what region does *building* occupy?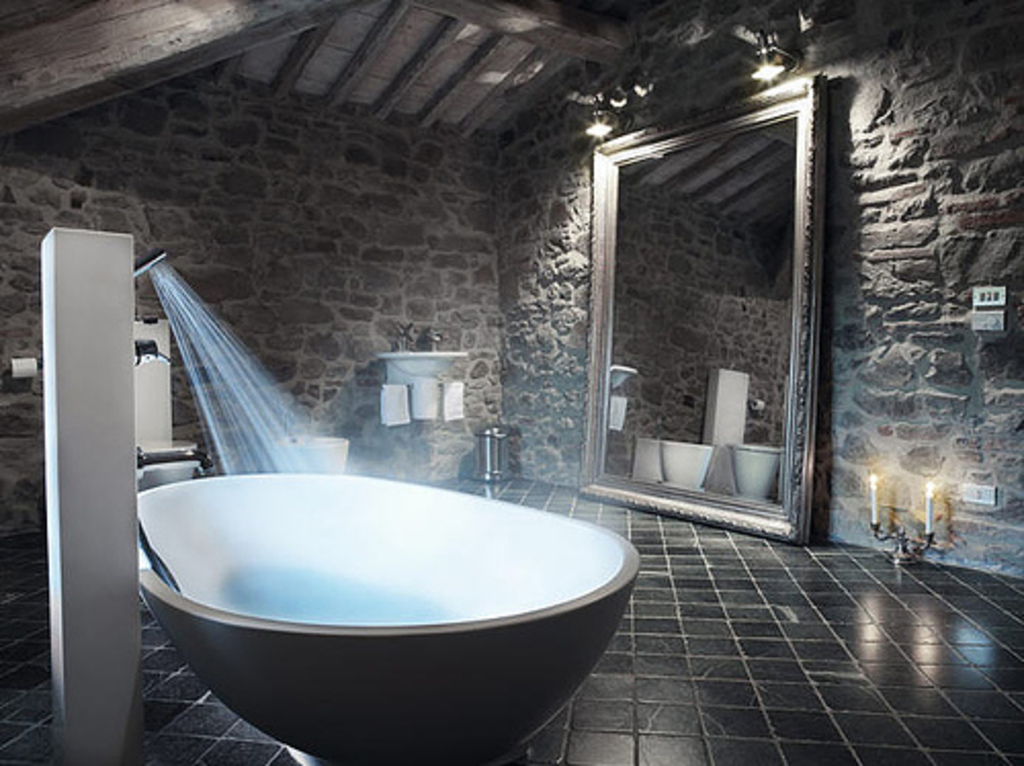
left=0, top=0, right=1022, bottom=764.
